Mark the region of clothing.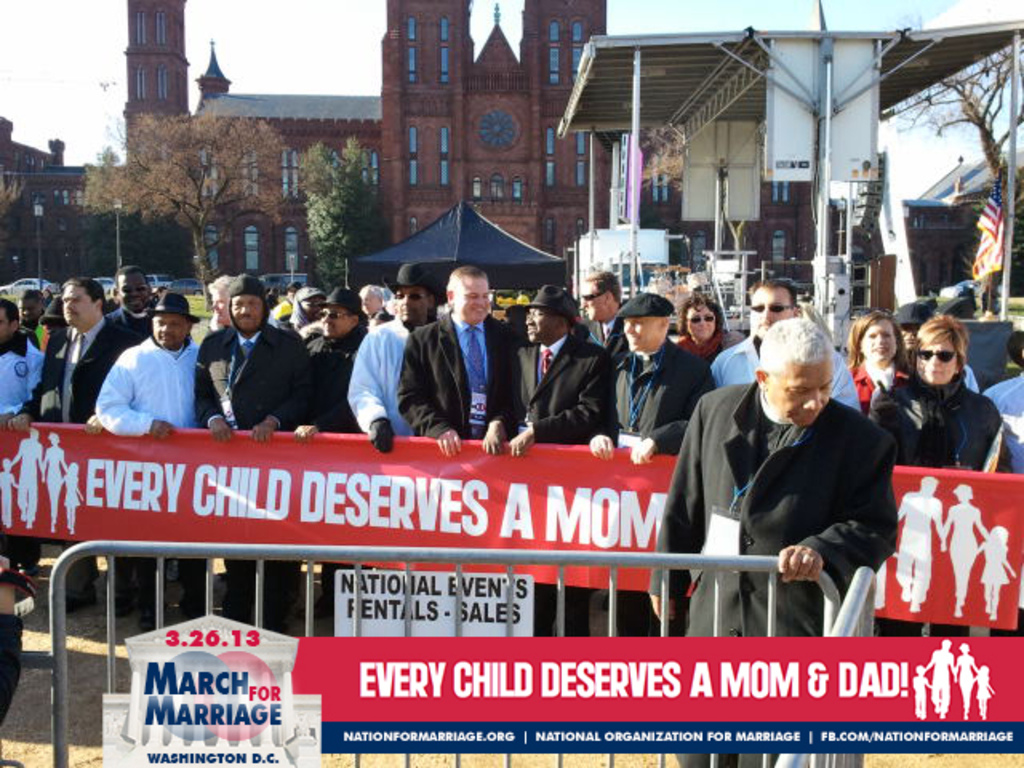
Region: select_region(298, 328, 373, 438).
